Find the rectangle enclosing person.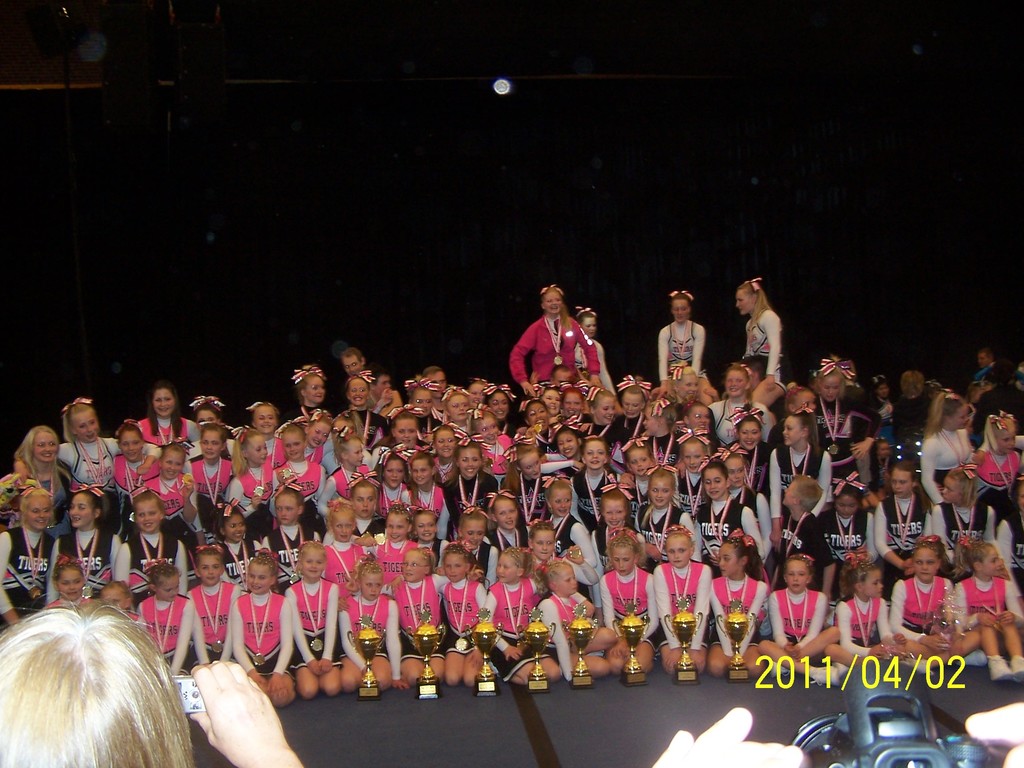
region(371, 503, 420, 565).
